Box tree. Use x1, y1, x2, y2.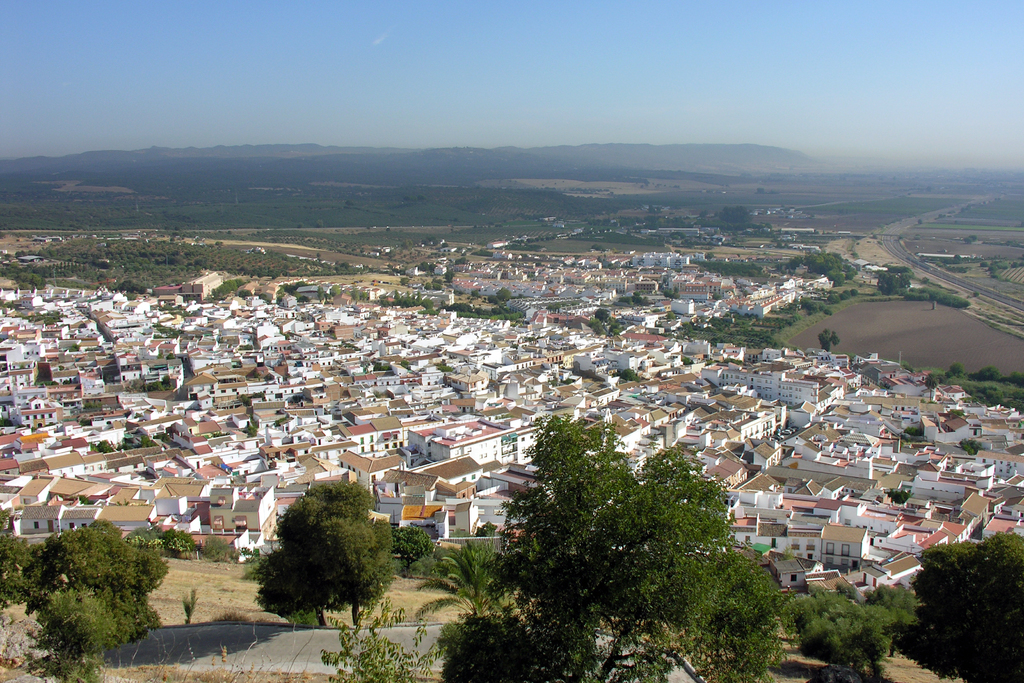
904, 535, 1023, 682.
